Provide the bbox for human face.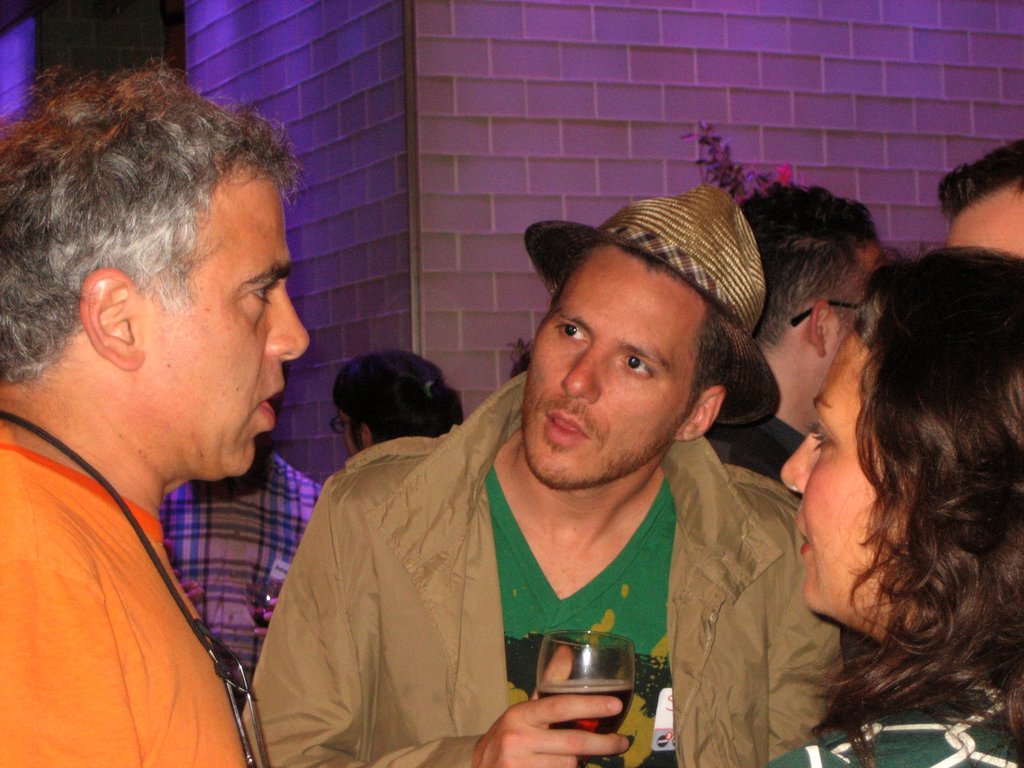
crop(946, 213, 1023, 264).
